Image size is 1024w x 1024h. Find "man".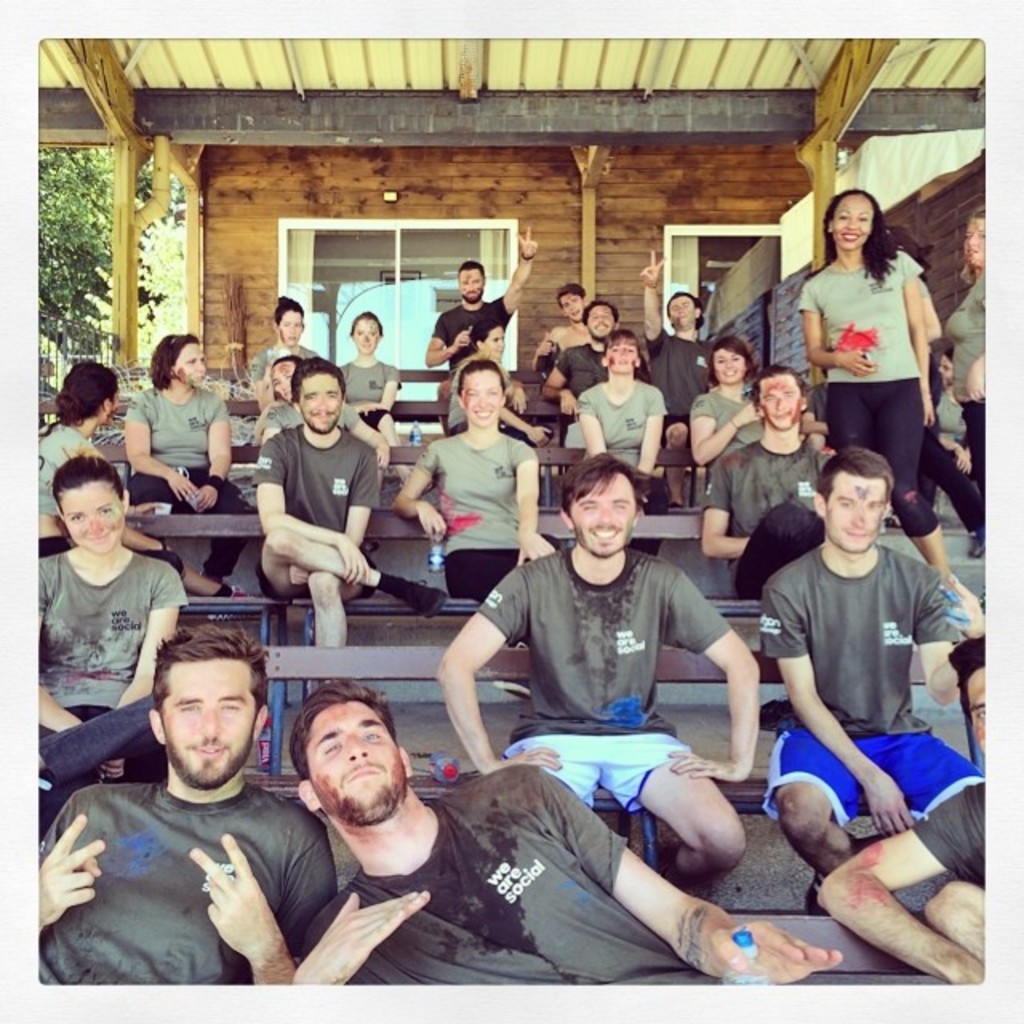
696/365/861/570.
